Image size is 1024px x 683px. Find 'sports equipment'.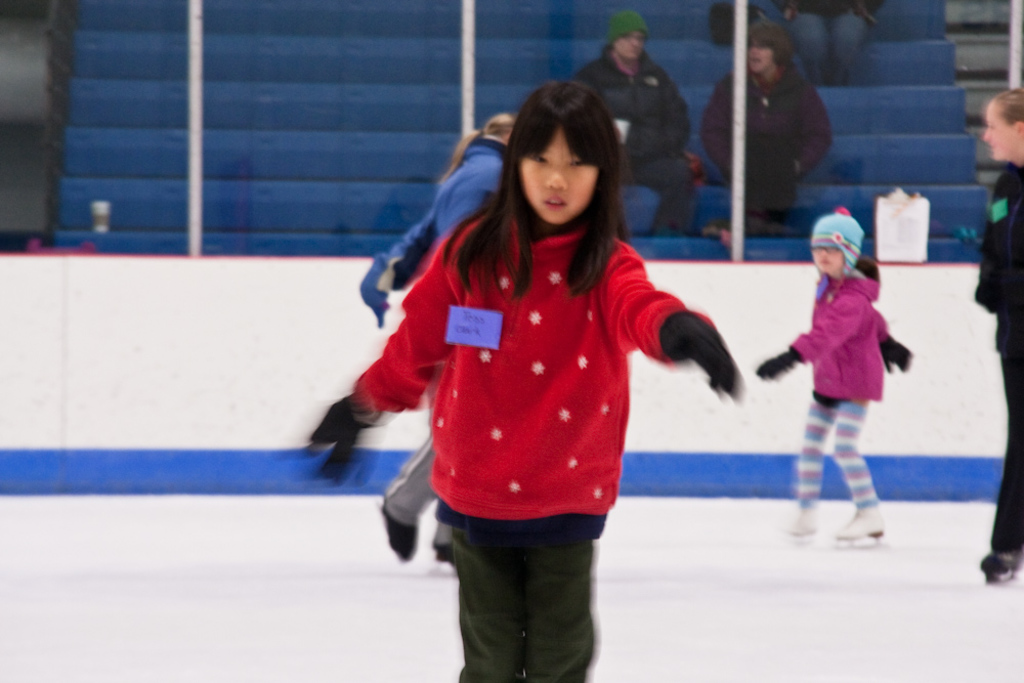
<region>830, 505, 889, 545</region>.
